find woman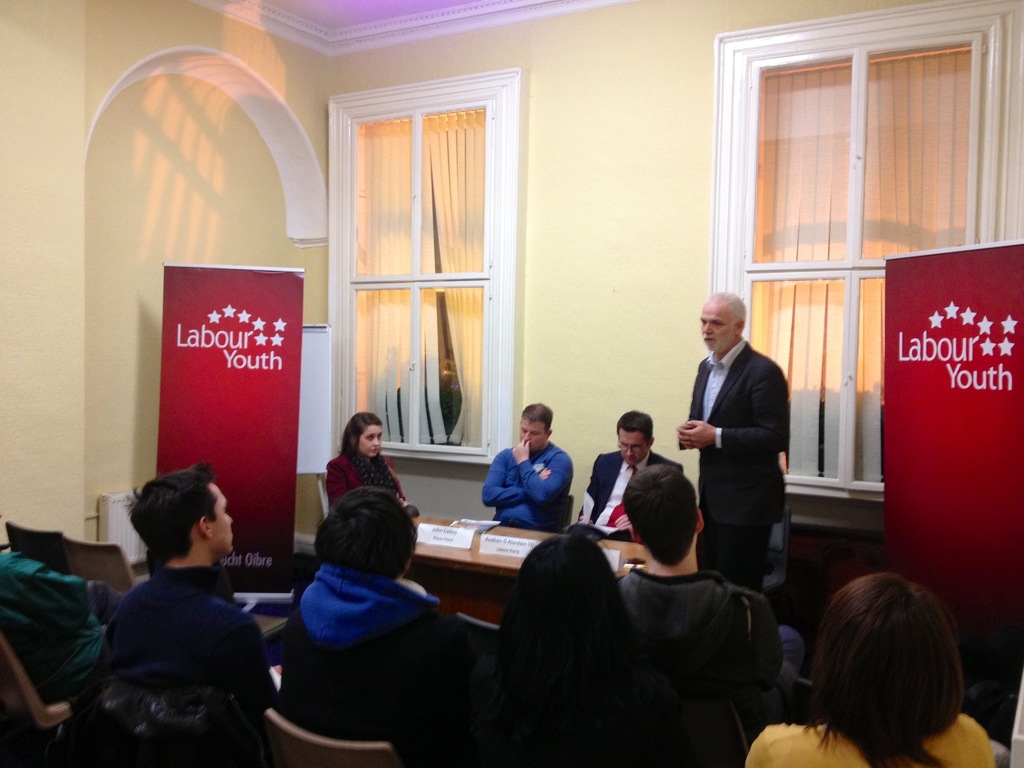
left=280, top=484, right=454, bottom=732
